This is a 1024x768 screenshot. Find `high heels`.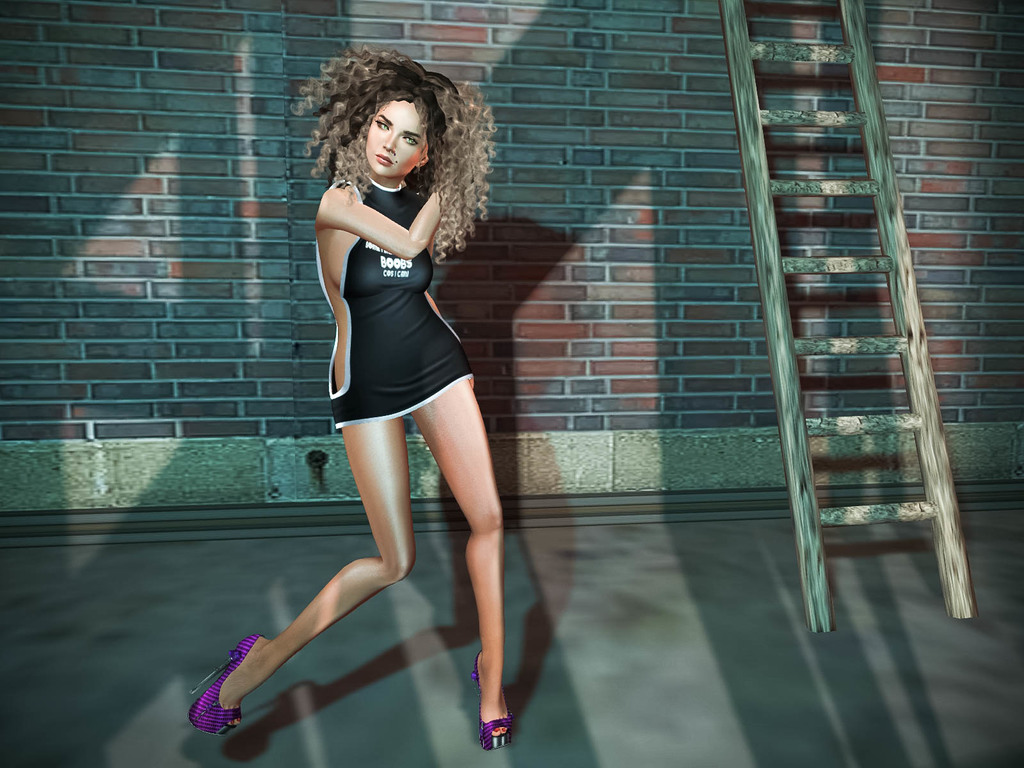
Bounding box: bbox=[191, 634, 269, 736].
